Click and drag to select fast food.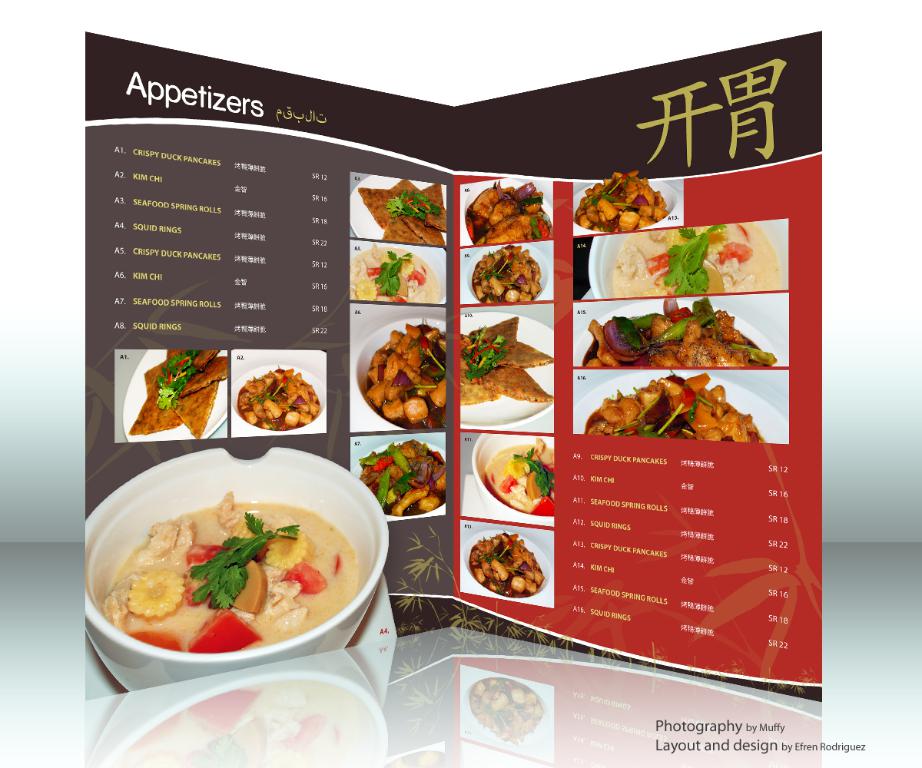
Selection: left=582, top=372, right=766, bottom=439.
